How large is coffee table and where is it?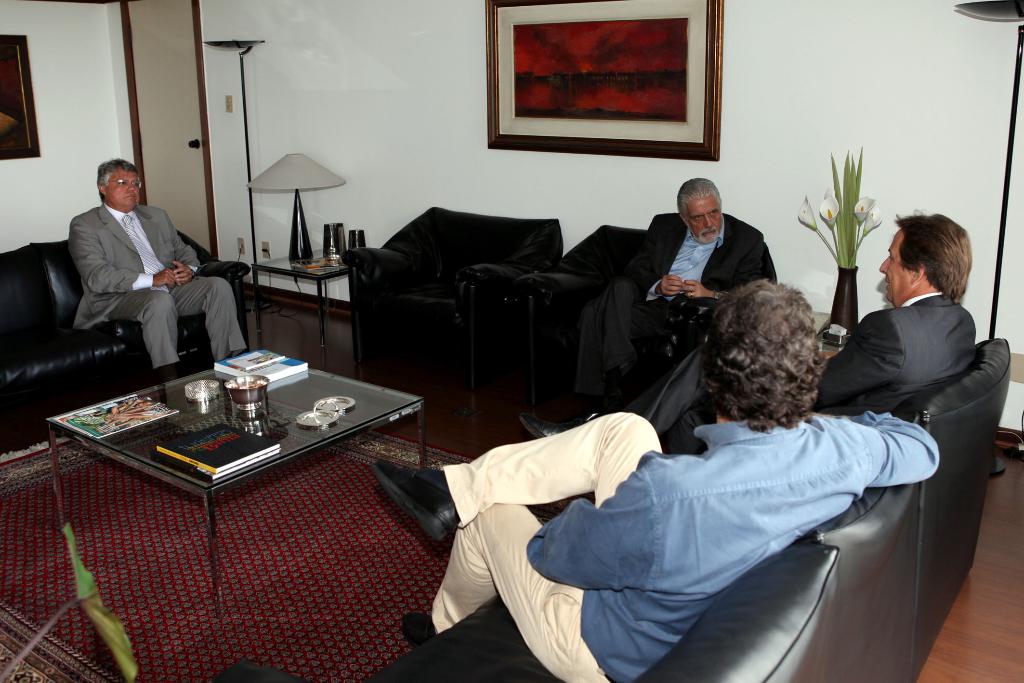
Bounding box: crop(27, 340, 433, 544).
